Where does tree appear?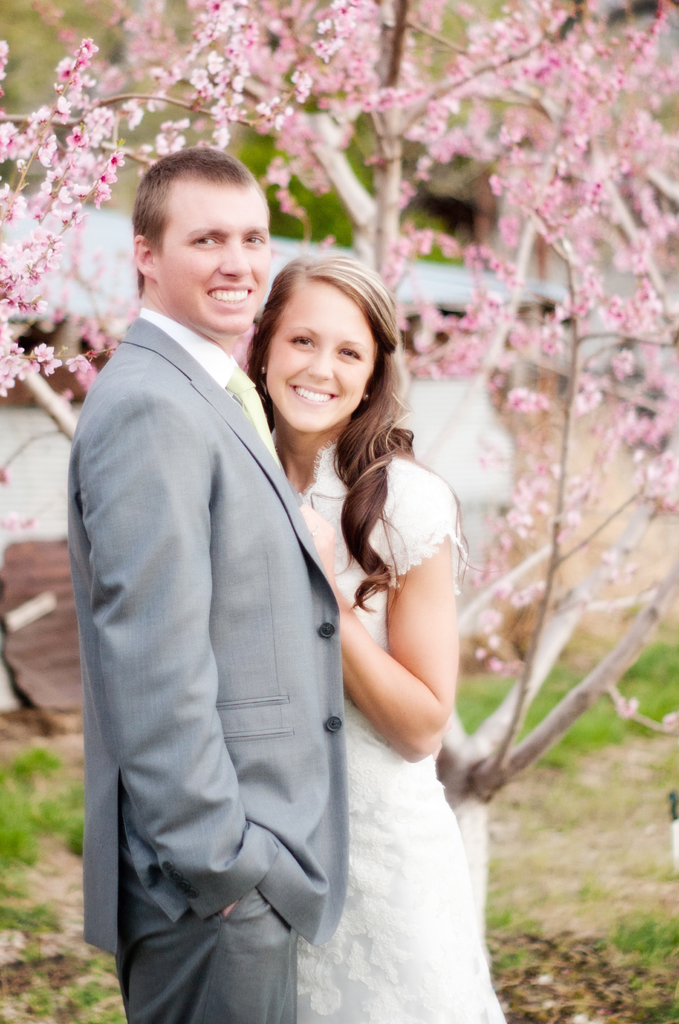
Appears at 0,0,678,988.
